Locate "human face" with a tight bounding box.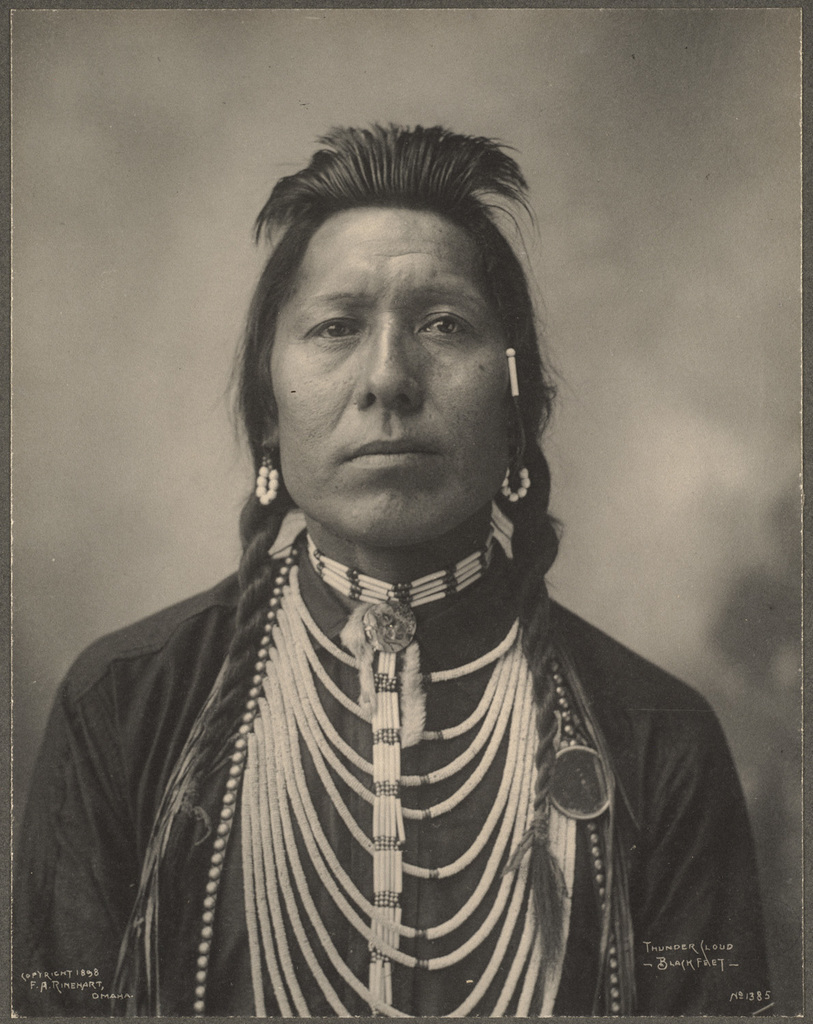
241:179:539:542.
